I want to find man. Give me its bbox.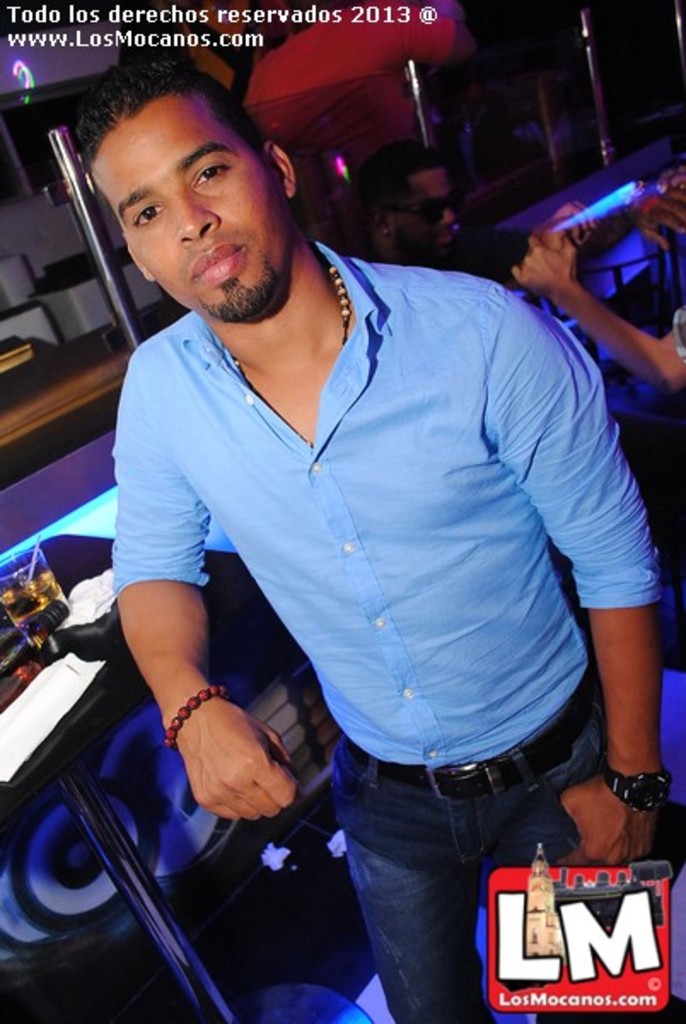
locate(65, 39, 652, 1017).
